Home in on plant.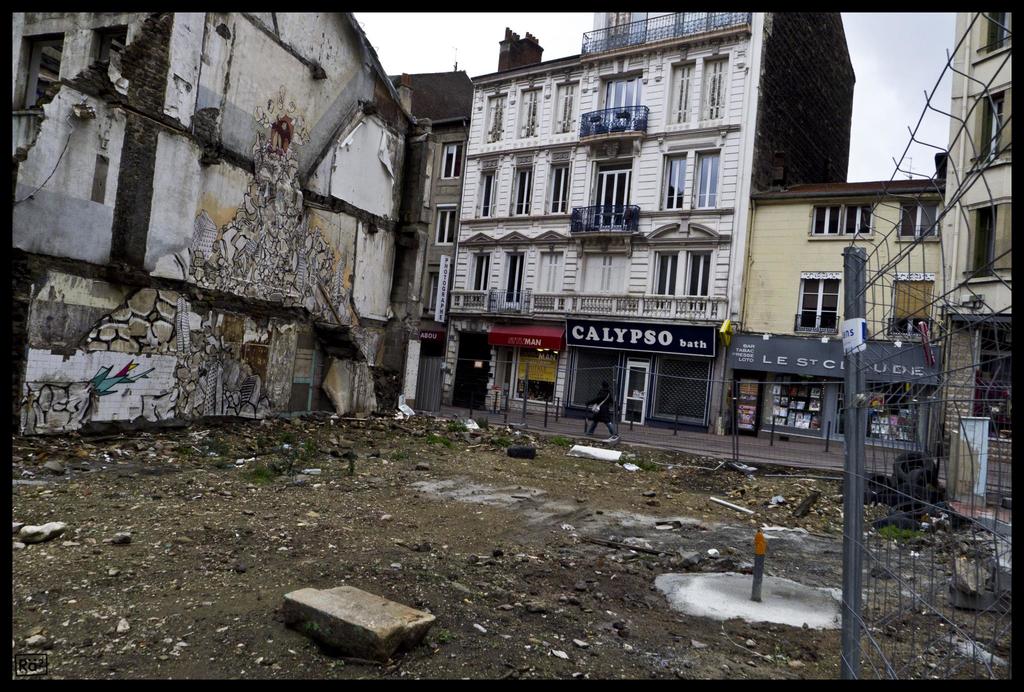
Homed in at rect(474, 417, 489, 431).
